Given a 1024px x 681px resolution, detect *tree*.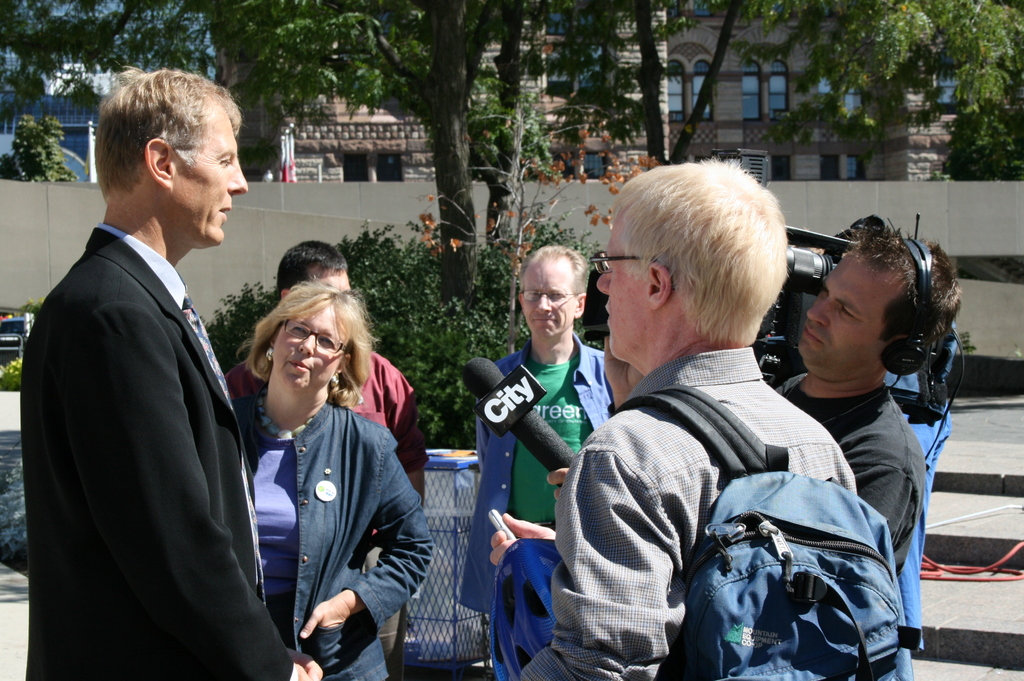
bbox(409, 72, 660, 358).
